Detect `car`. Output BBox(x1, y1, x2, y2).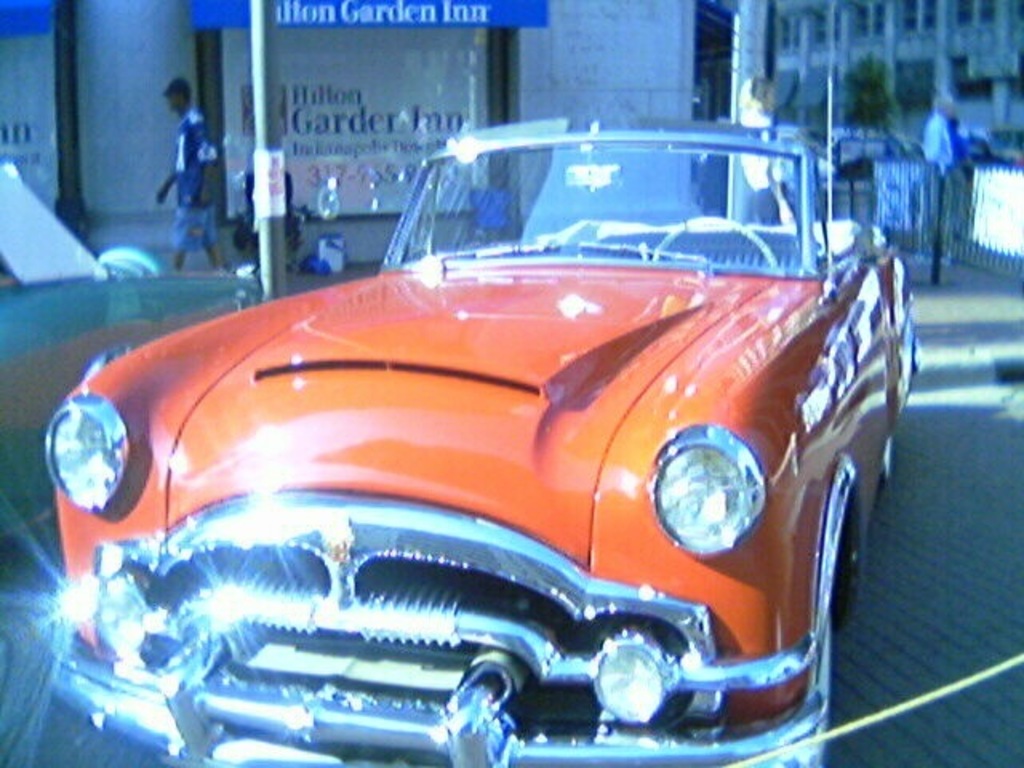
BBox(80, 120, 896, 763).
